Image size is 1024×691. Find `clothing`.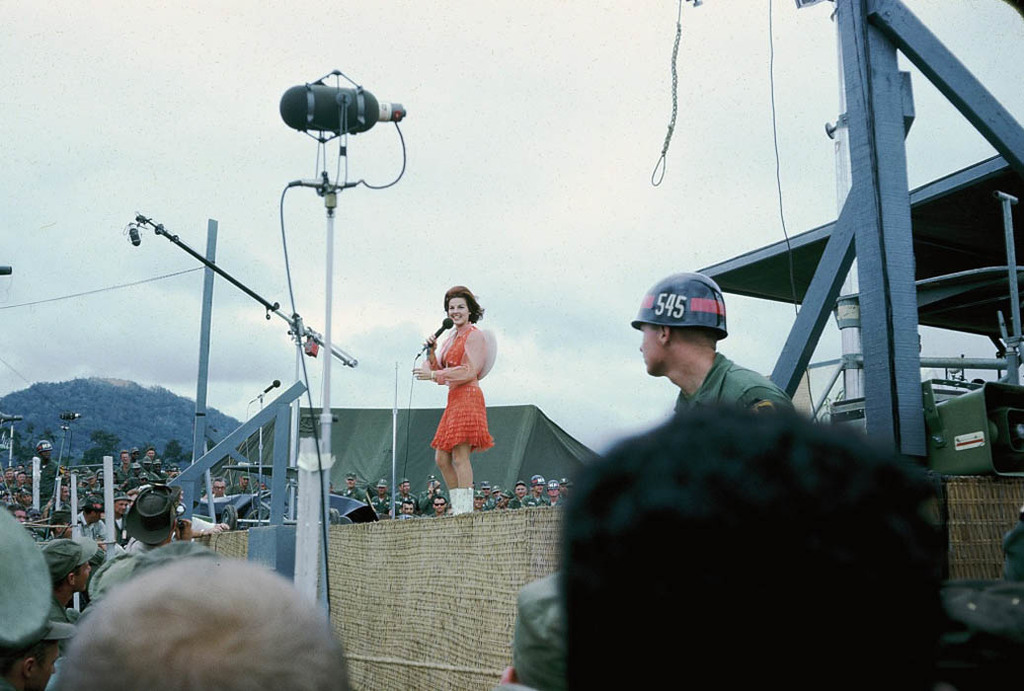
113, 463, 142, 481.
